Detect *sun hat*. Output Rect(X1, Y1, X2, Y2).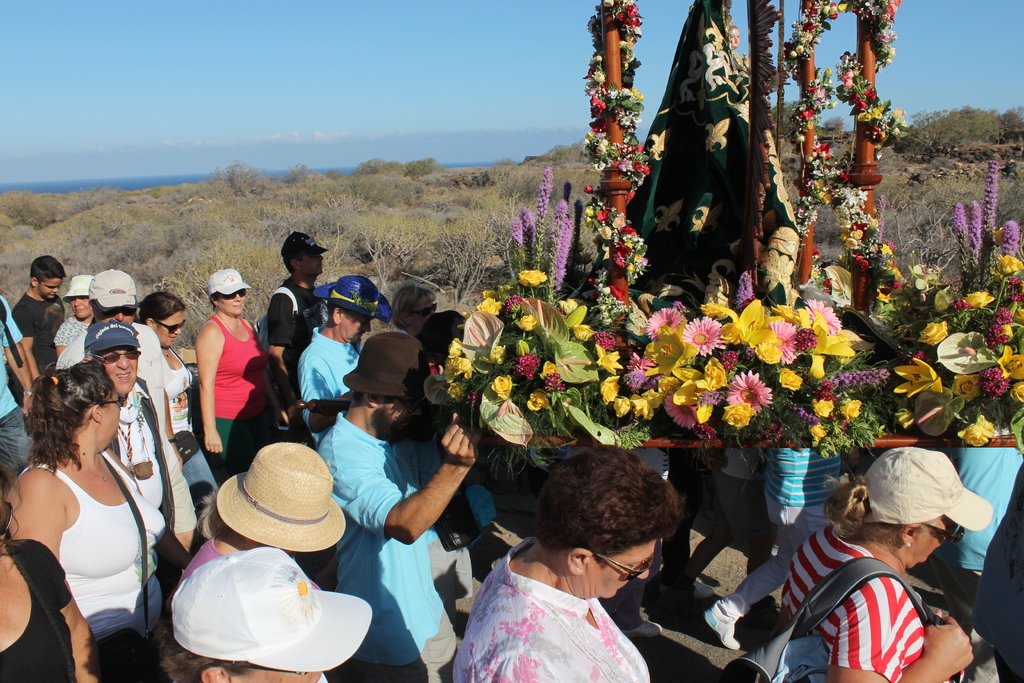
Rect(934, 324, 1002, 377).
